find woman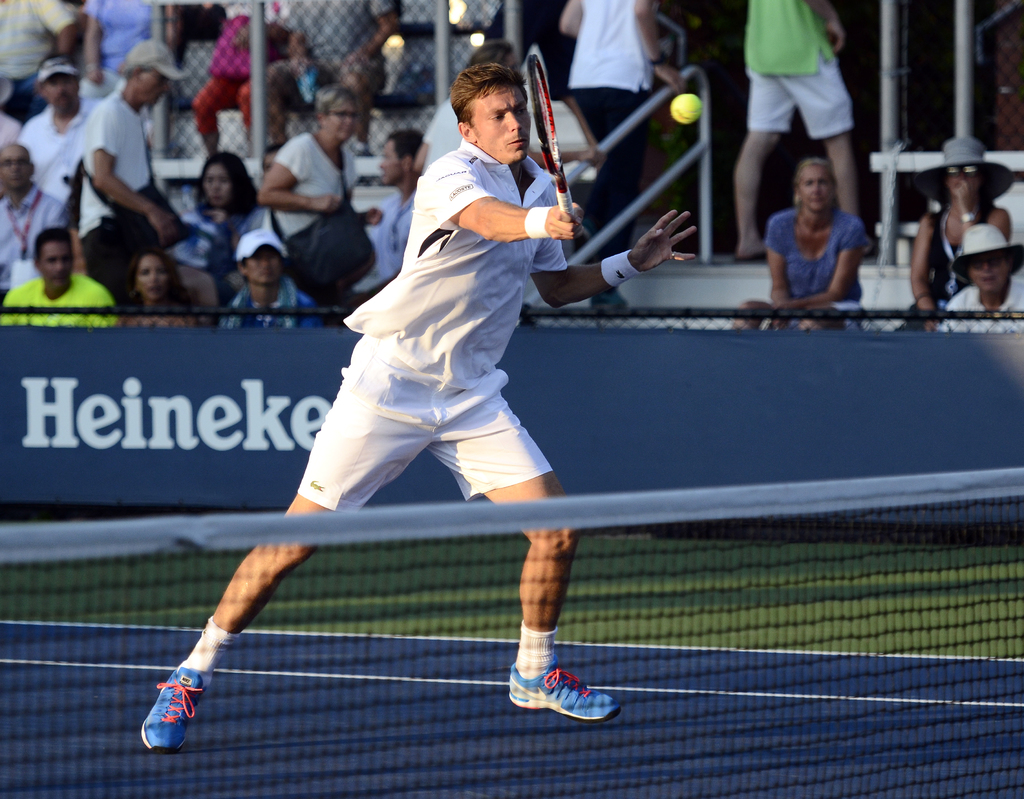
[892,135,1013,335]
